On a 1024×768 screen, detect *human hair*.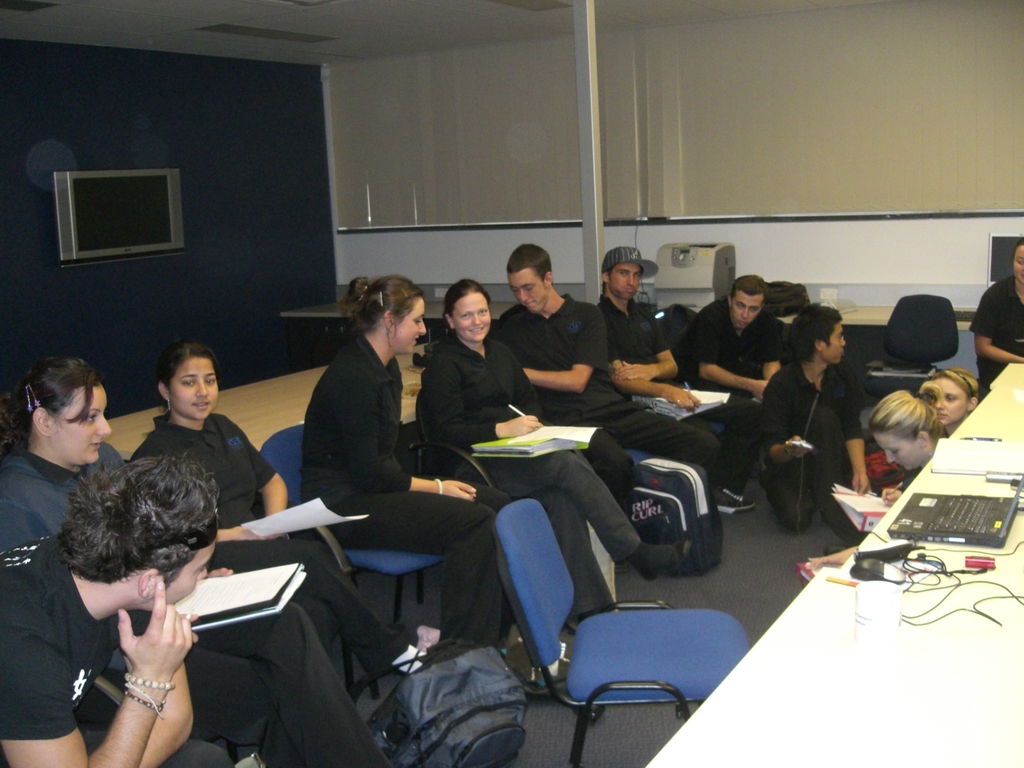
(728,269,771,301).
